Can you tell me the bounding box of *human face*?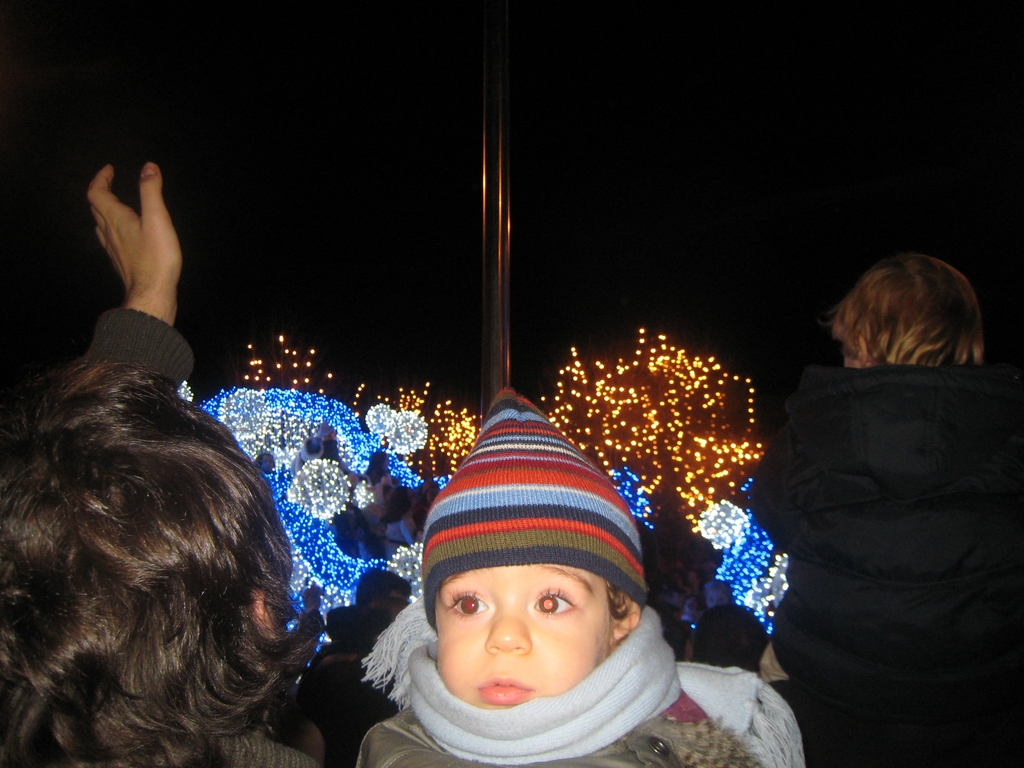
[435, 564, 612, 708].
